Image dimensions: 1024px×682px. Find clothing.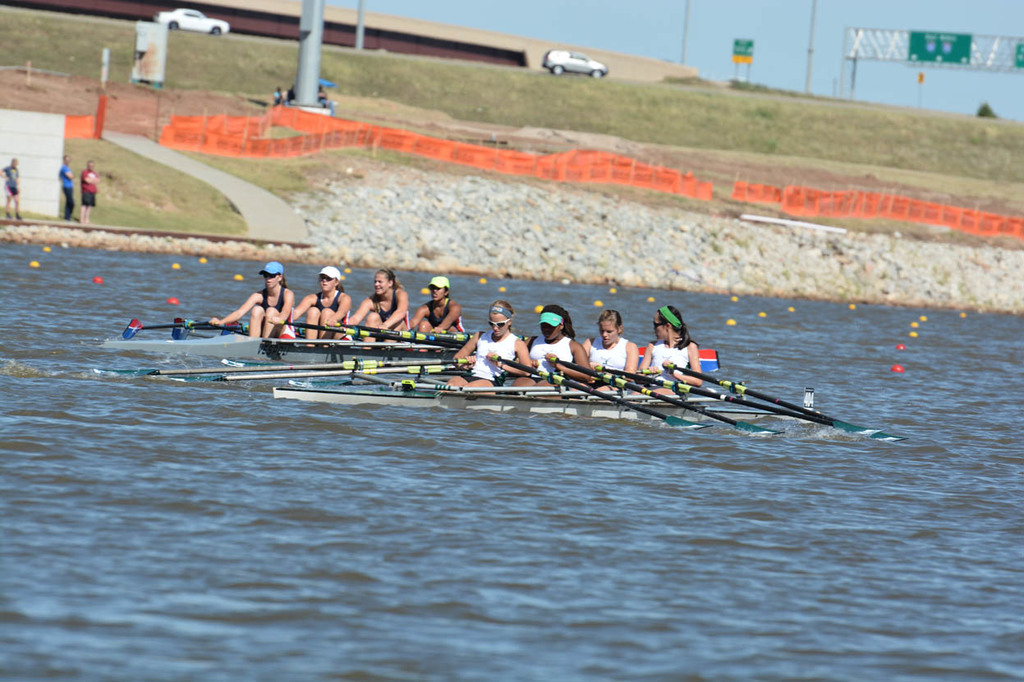
425 300 471 339.
